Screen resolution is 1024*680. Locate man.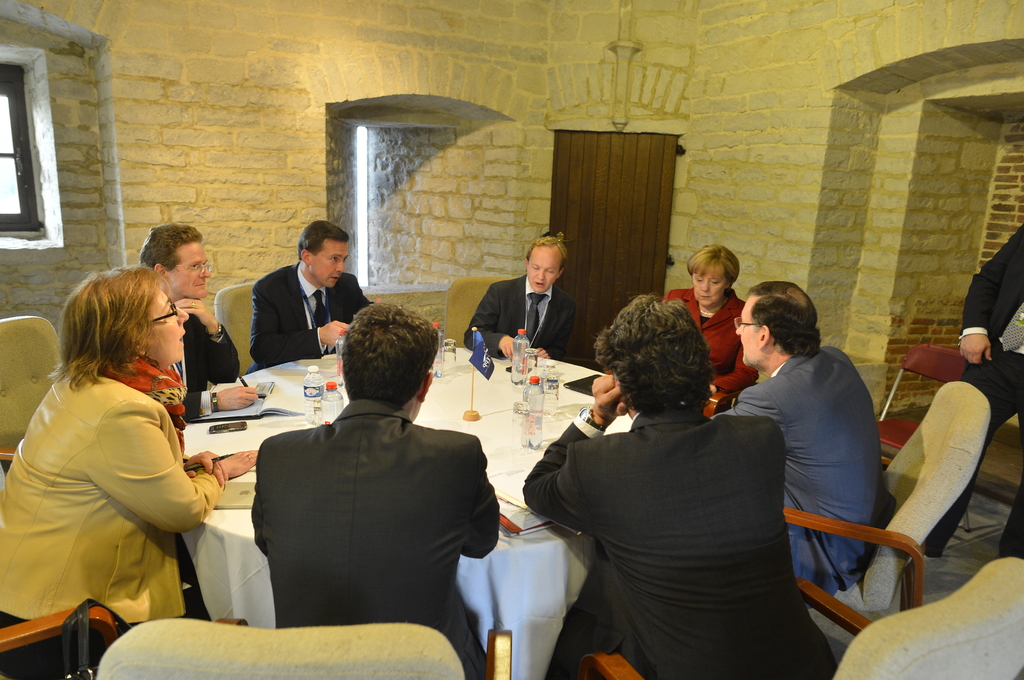
x1=513, y1=290, x2=834, y2=678.
